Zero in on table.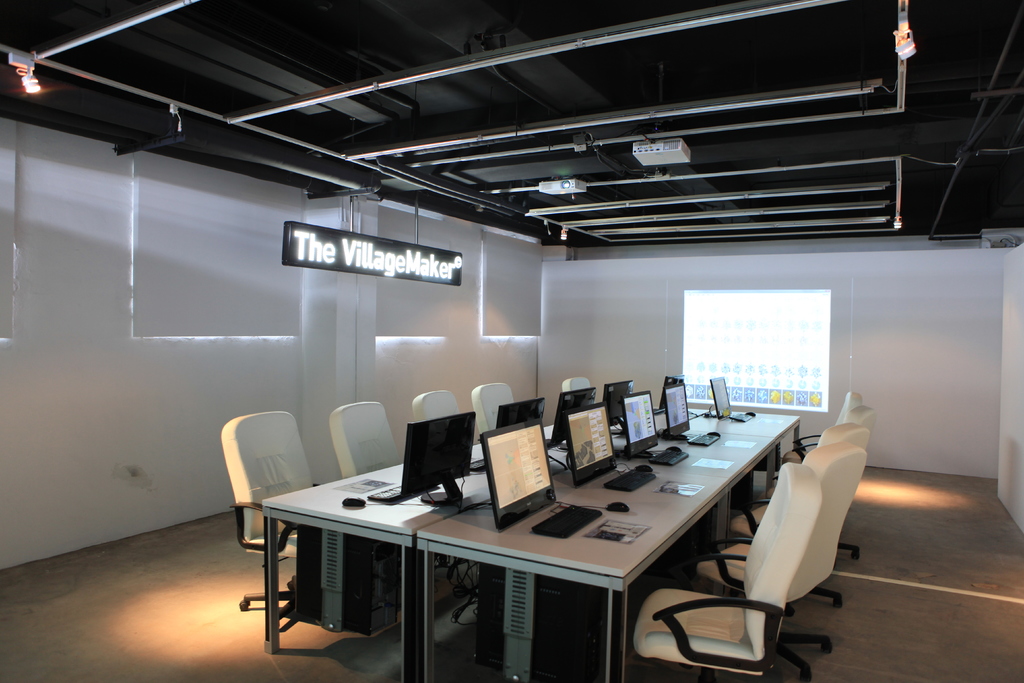
Zeroed in: locate(247, 428, 822, 670).
